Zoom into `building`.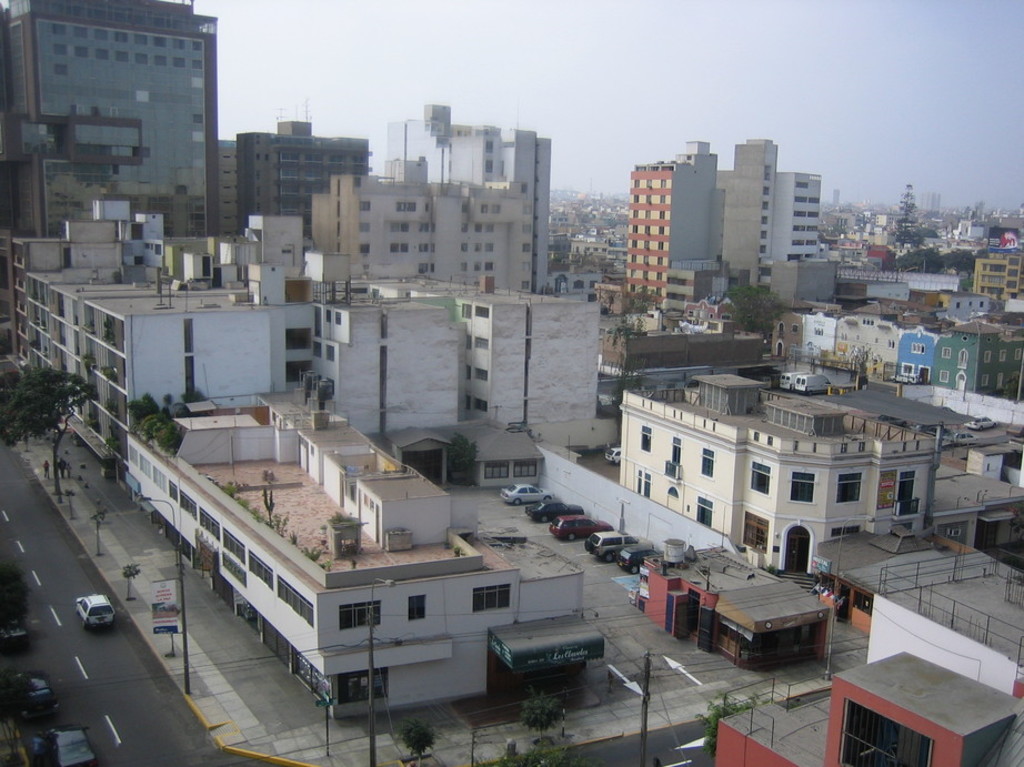
Zoom target: l=877, t=542, r=1023, b=705.
